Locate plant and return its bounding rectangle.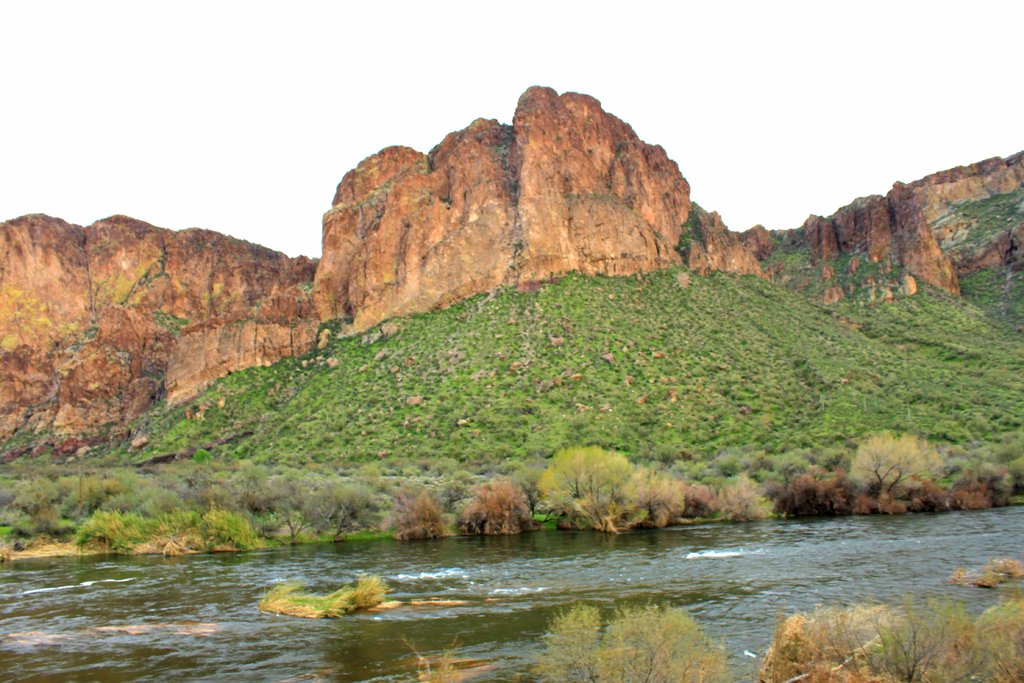
[971, 588, 1023, 682].
